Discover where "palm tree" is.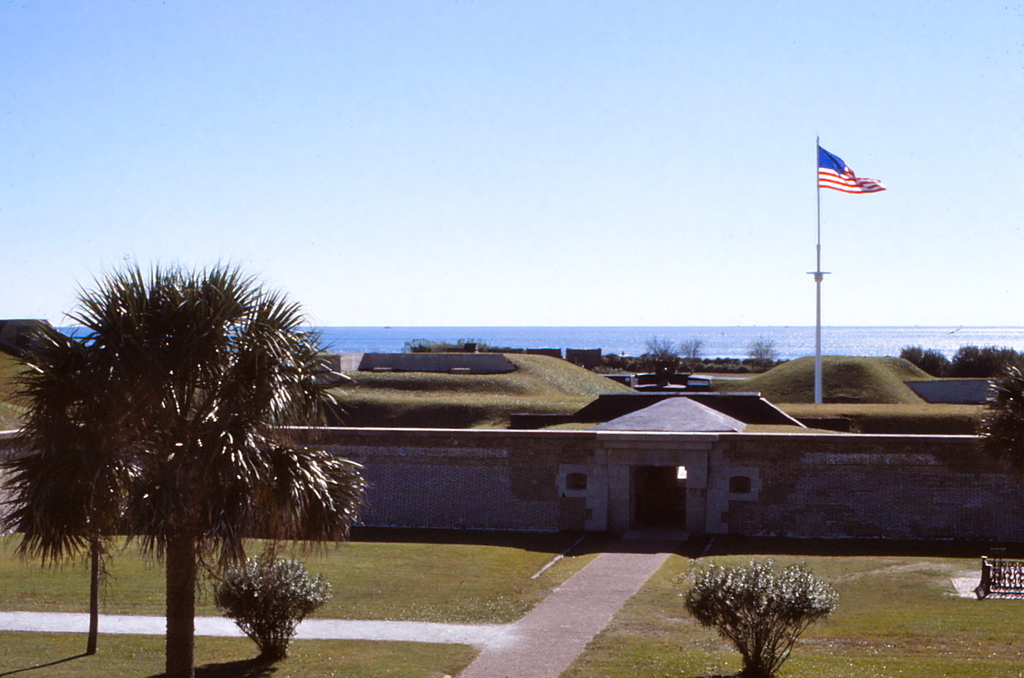
Discovered at l=689, t=566, r=834, b=674.
